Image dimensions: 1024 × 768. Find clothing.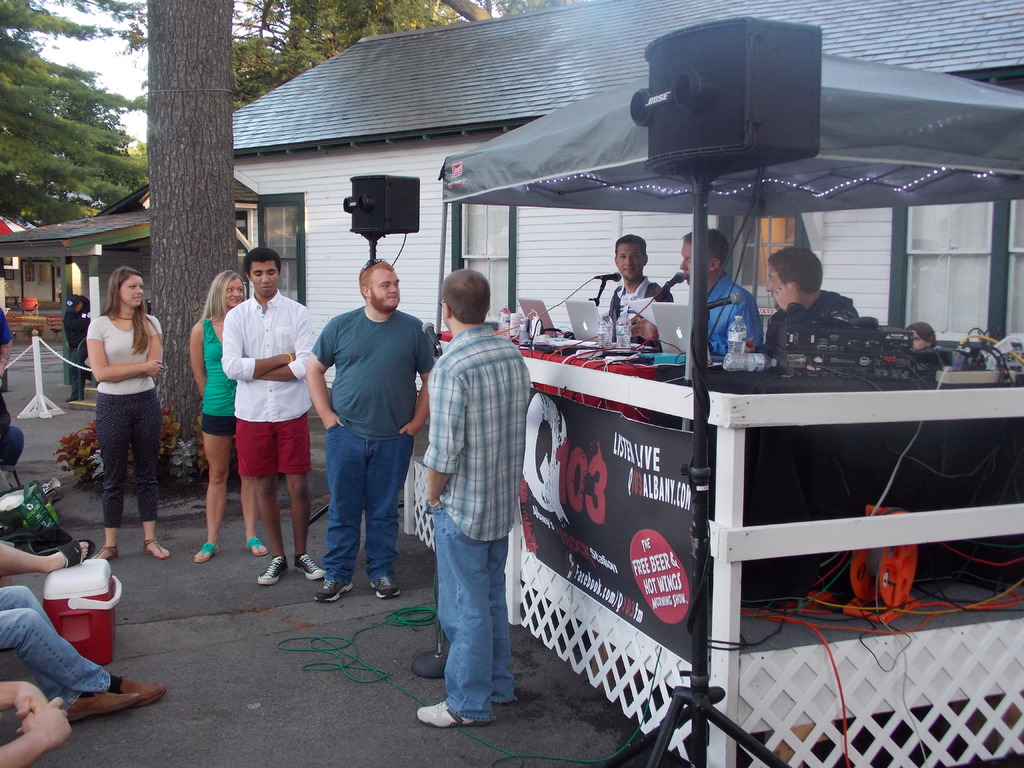
BBox(197, 307, 243, 435).
